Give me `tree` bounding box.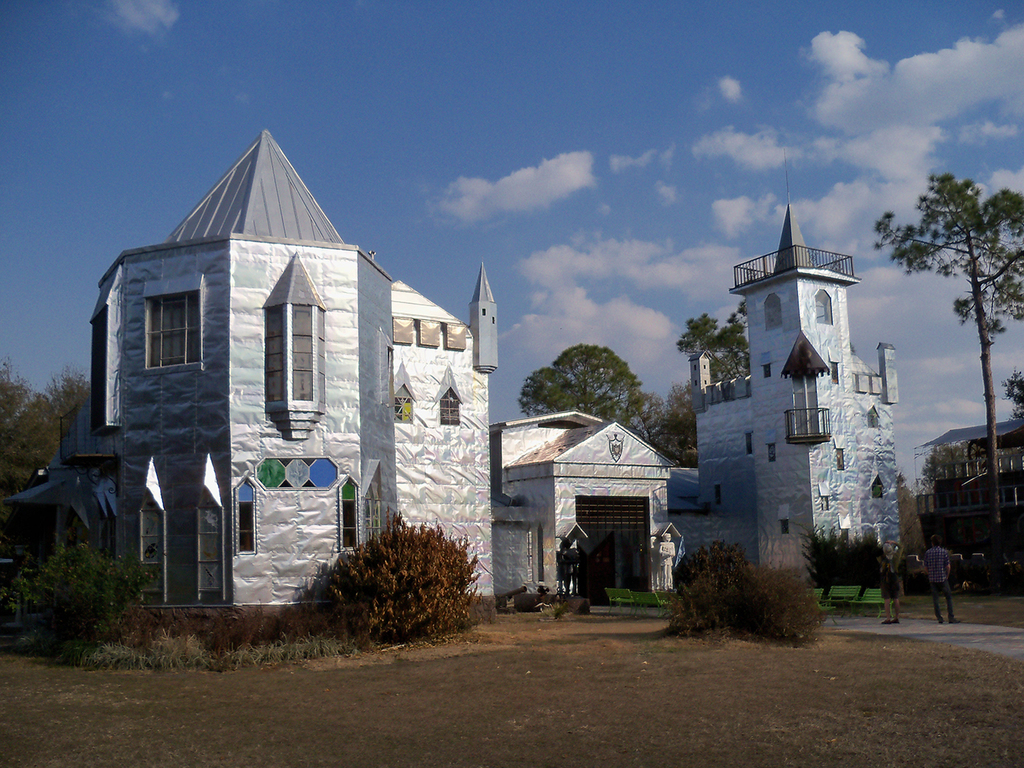
bbox=[894, 473, 923, 554].
